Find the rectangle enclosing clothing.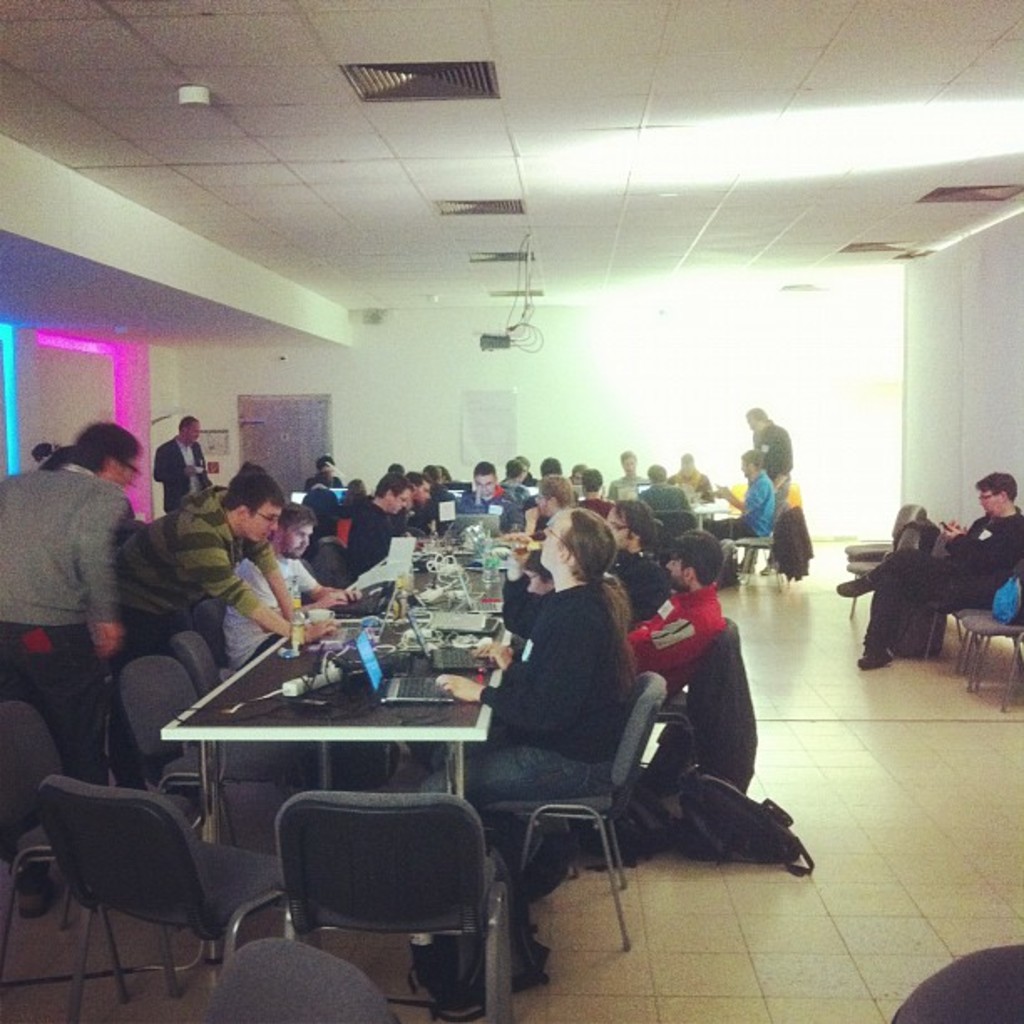
crop(637, 492, 689, 524).
